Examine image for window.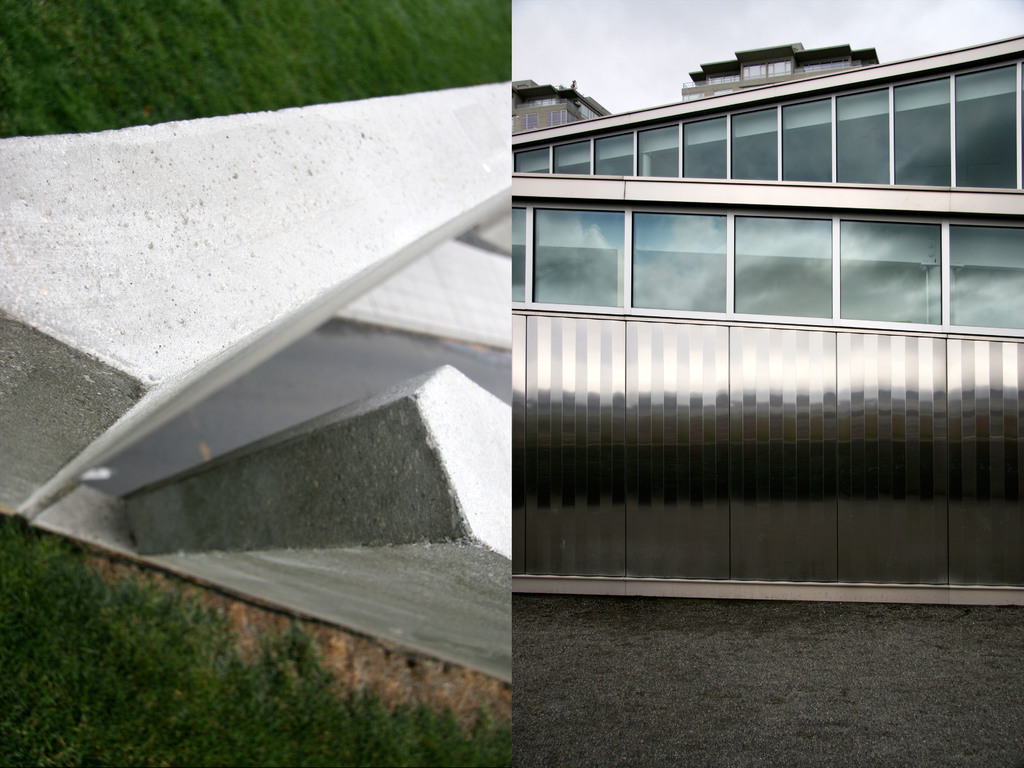
Examination result: rect(521, 111, 536, 131).
